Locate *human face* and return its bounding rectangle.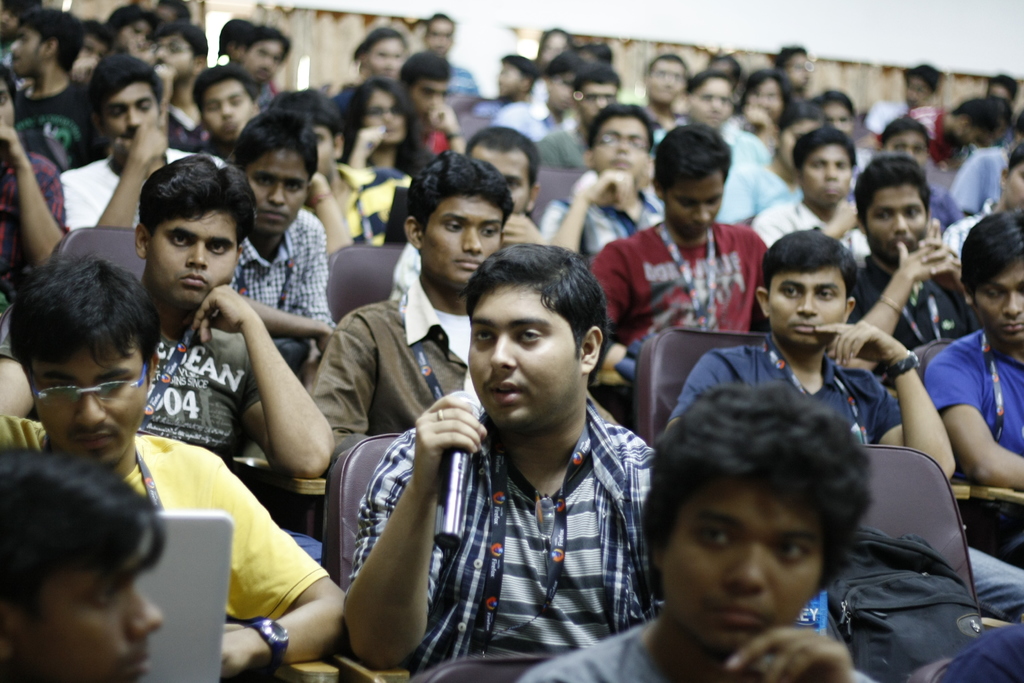
bbox=[119, 17, 154, 44].
